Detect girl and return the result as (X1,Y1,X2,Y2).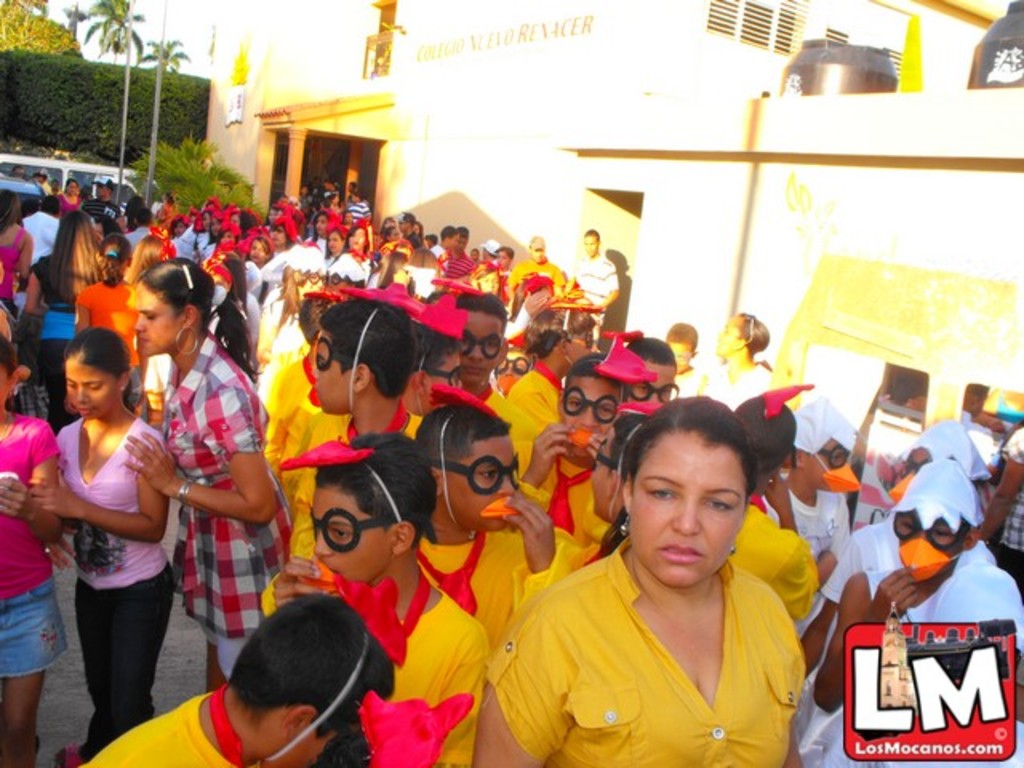
(386,227,405,243).
